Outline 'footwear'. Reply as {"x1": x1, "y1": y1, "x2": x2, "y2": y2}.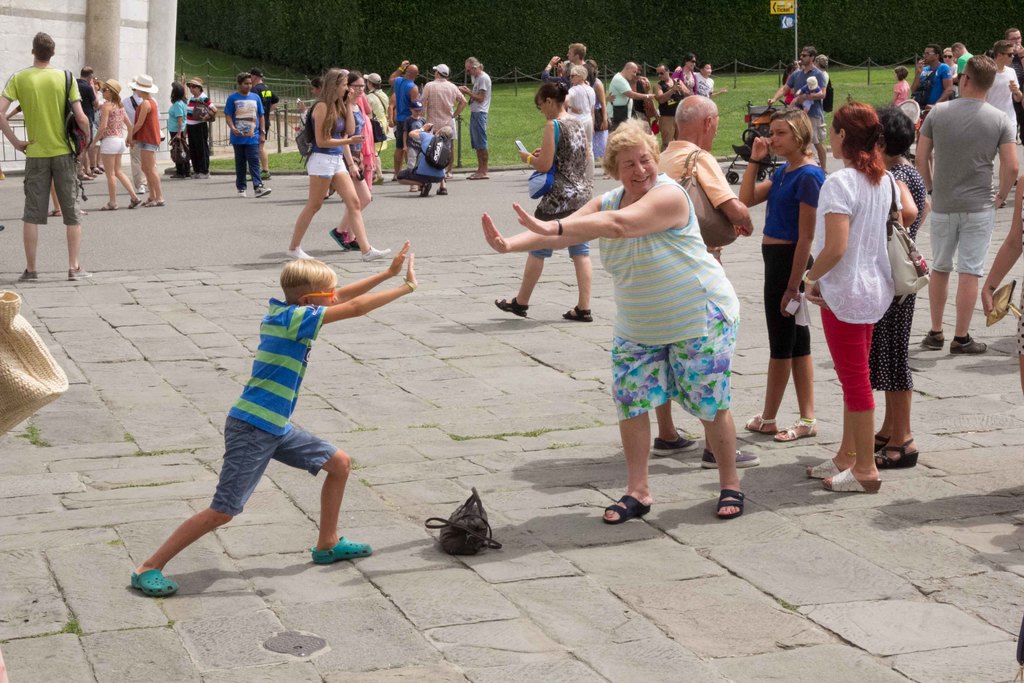
{"x1": 101, "y1": 201, "x2": 121, "y2": 213}.
